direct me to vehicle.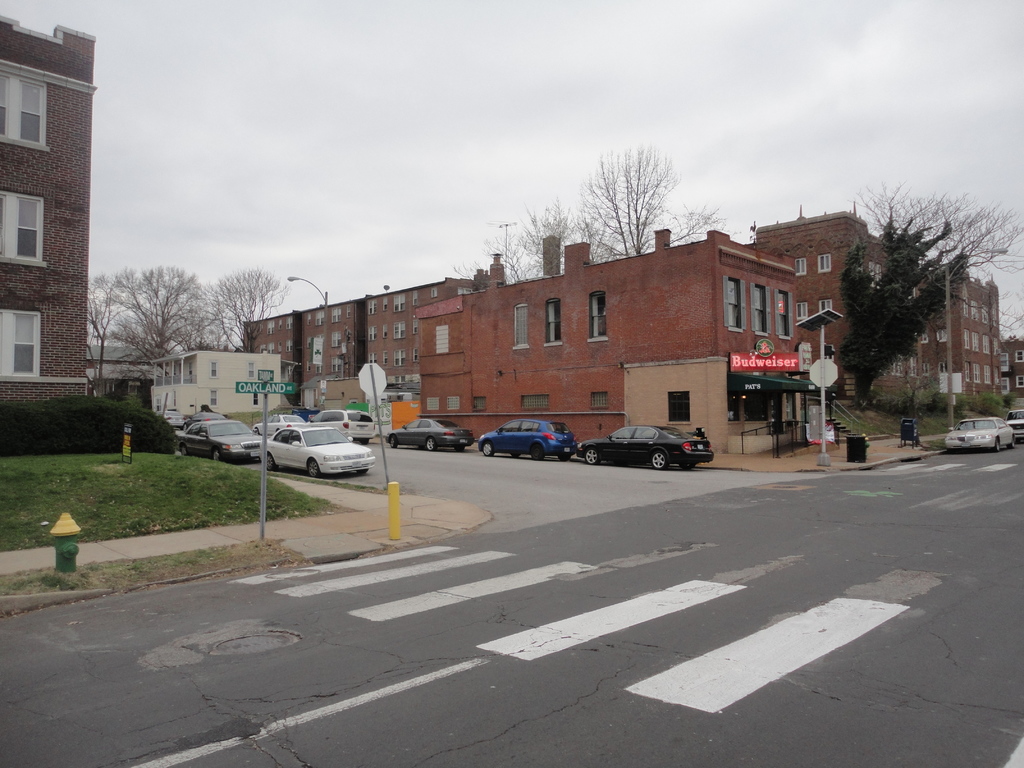
Direction: box=[476, 419, 578, 461].
